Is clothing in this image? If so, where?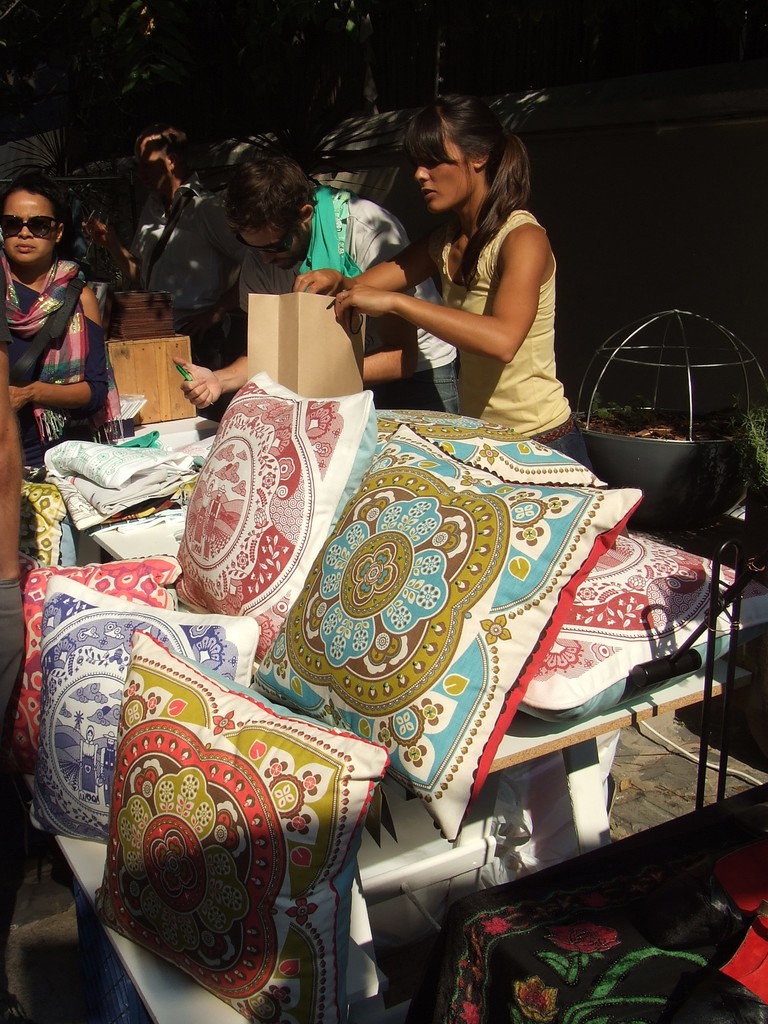
Yes, at <bbox>260, 181, 449, 431</bbox>.
